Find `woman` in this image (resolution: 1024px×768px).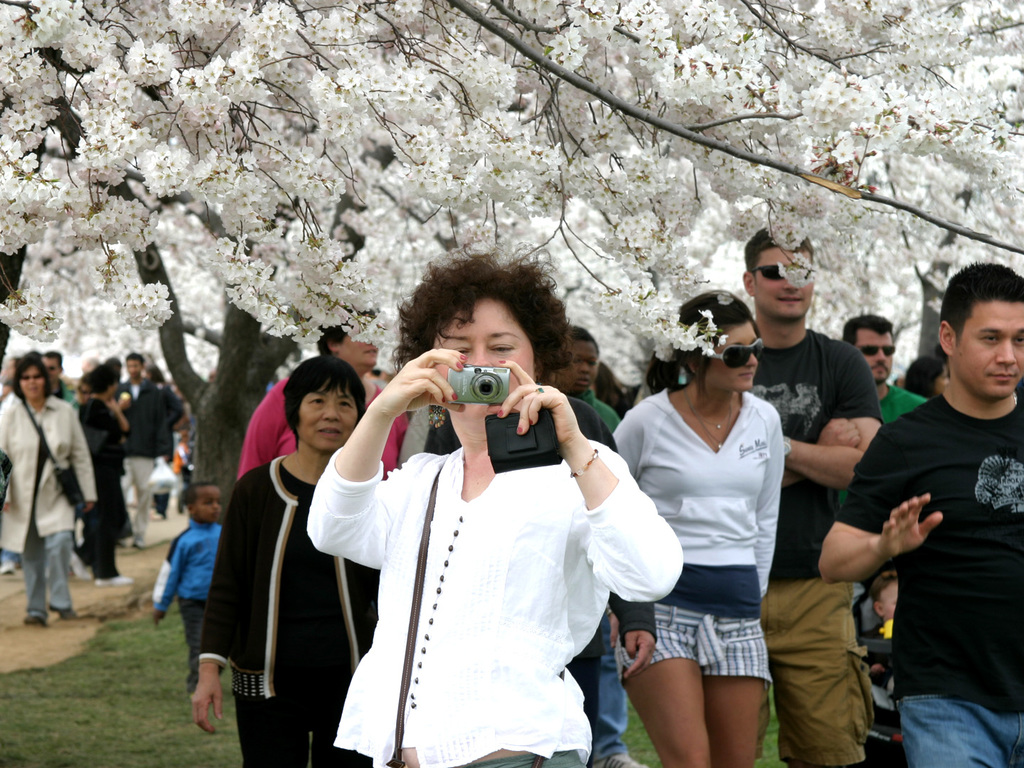
crop(545, 324, 618, 434).
